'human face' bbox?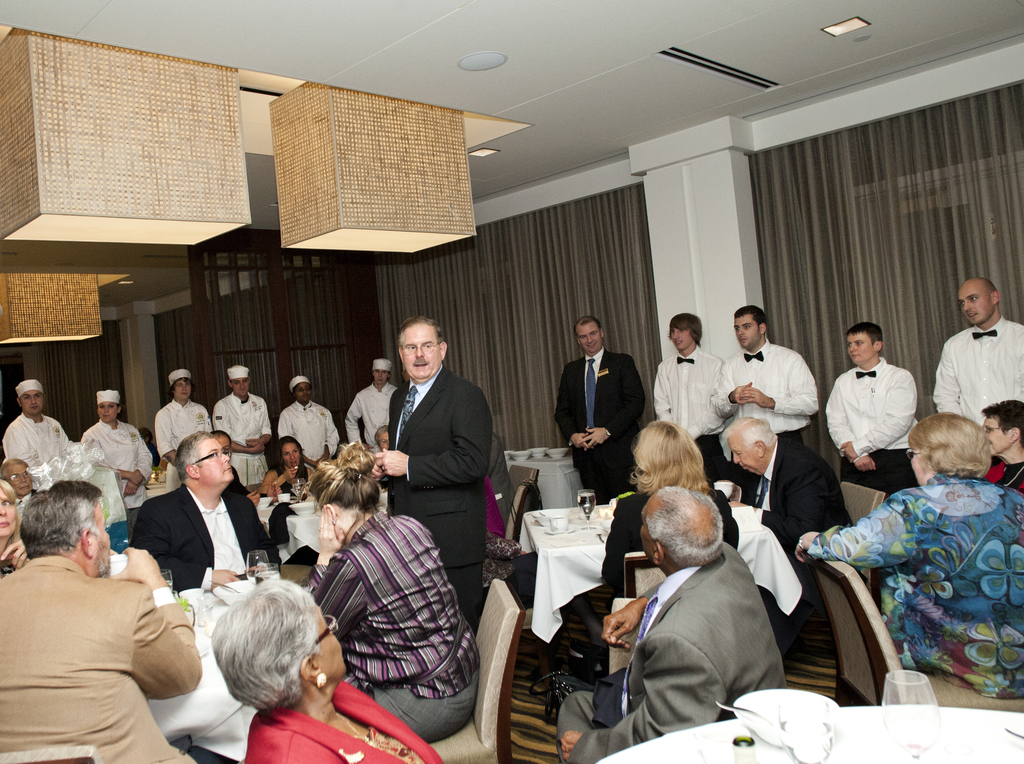
982/415/1005/455
